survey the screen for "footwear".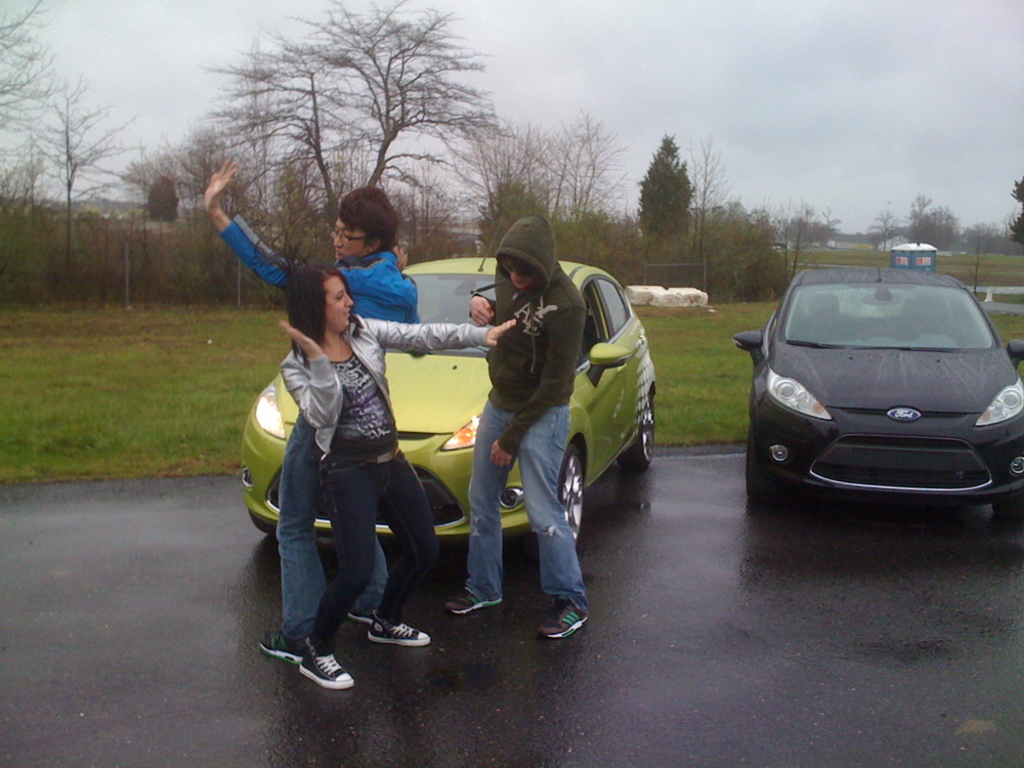
Survey found: [x1=534, y1=589, x2=588, y2=638].
